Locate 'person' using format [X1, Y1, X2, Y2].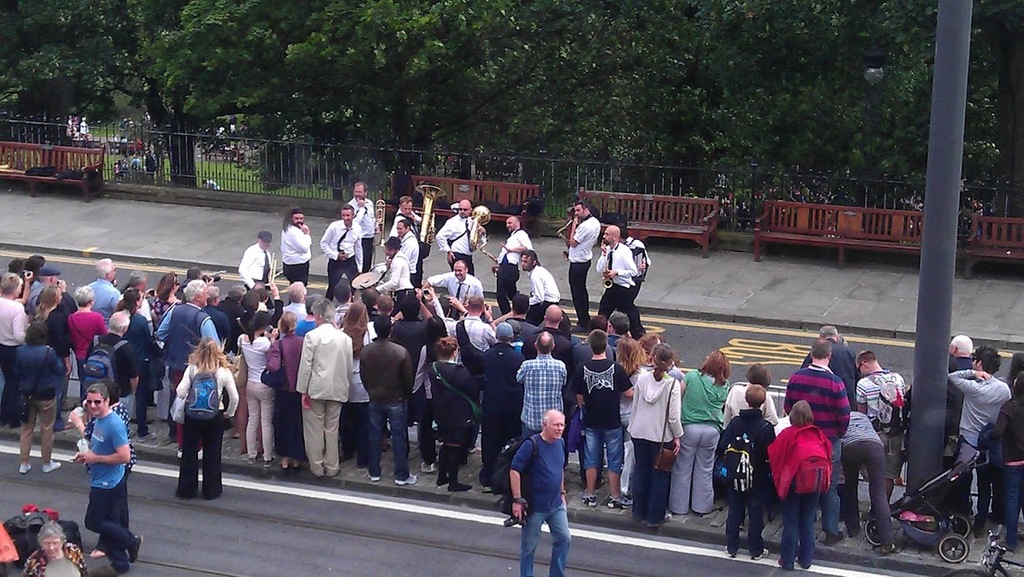
[945, 338, 1012, 530].
